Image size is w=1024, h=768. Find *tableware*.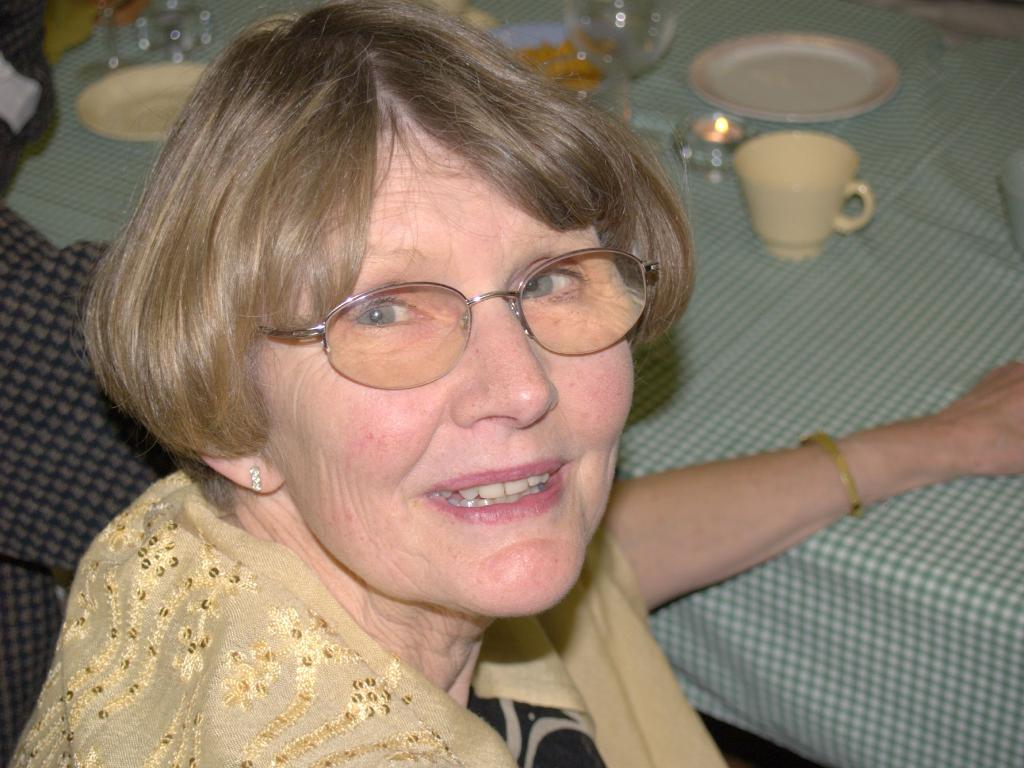
x1=541 y1=45 x2=634 y2=123.
